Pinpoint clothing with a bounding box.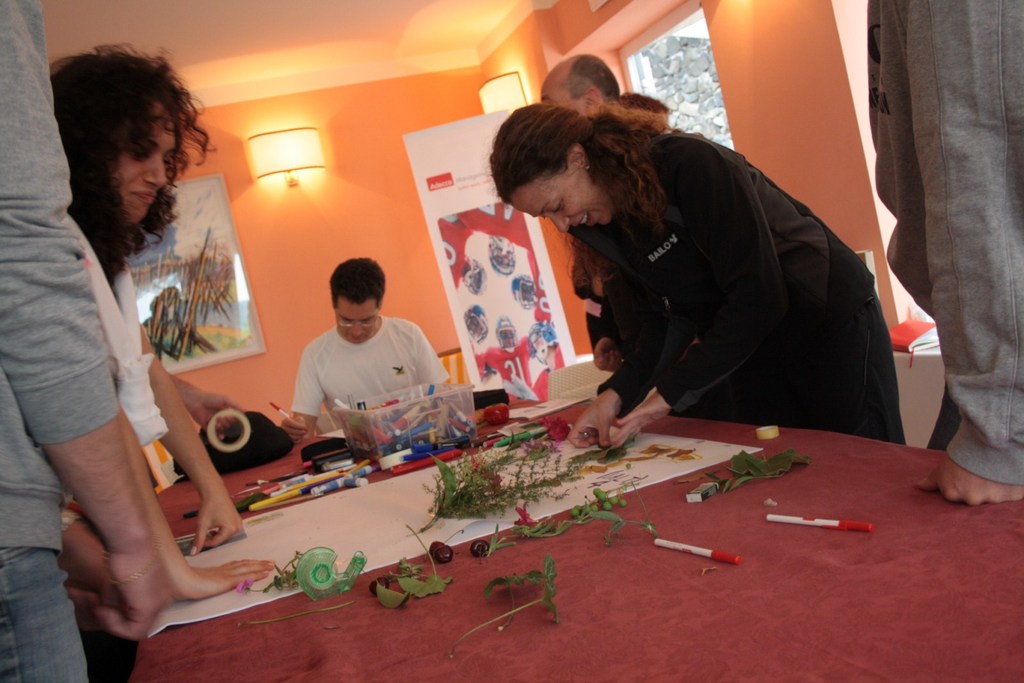
x1=51, y1=212, x2=168, y2=531.
